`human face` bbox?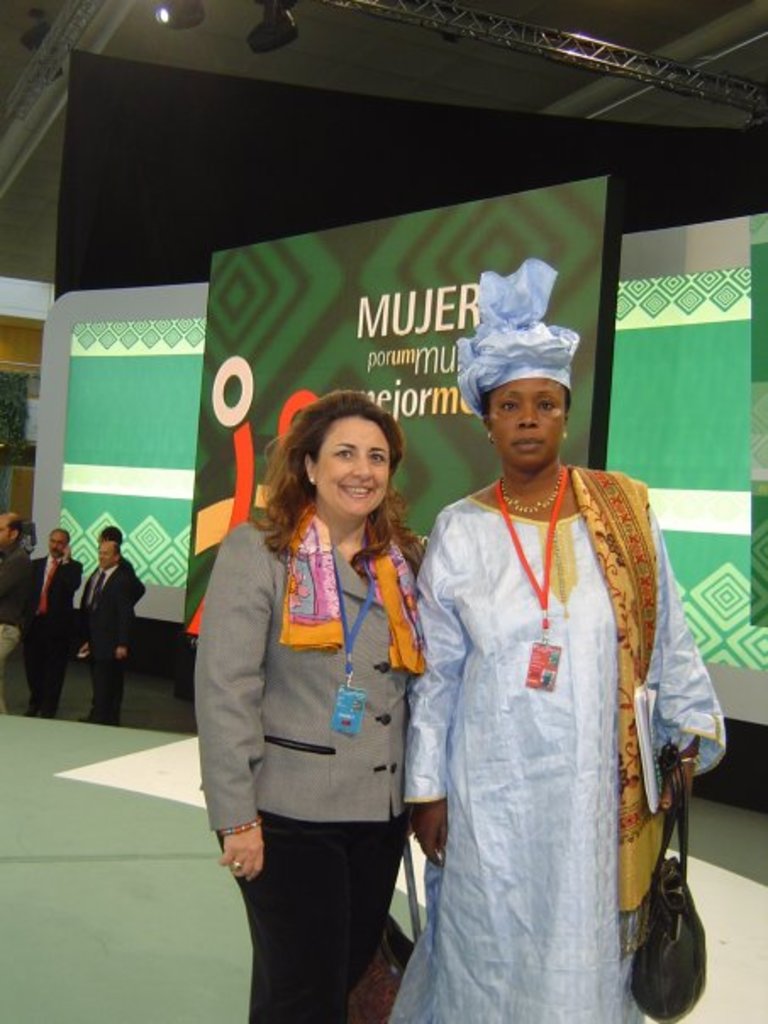
{"left": 314, "top": 409, "right": 398, "bottom": 519}
